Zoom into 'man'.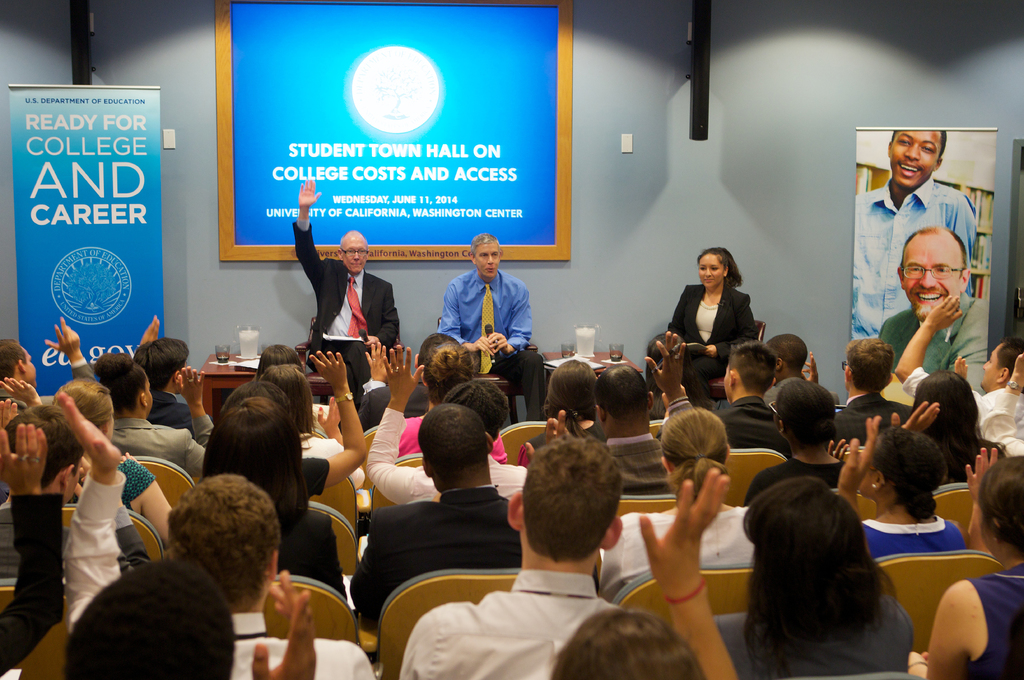
Zoom target: pyautogui.locateOnScreen(122, 502, 372, 679).
